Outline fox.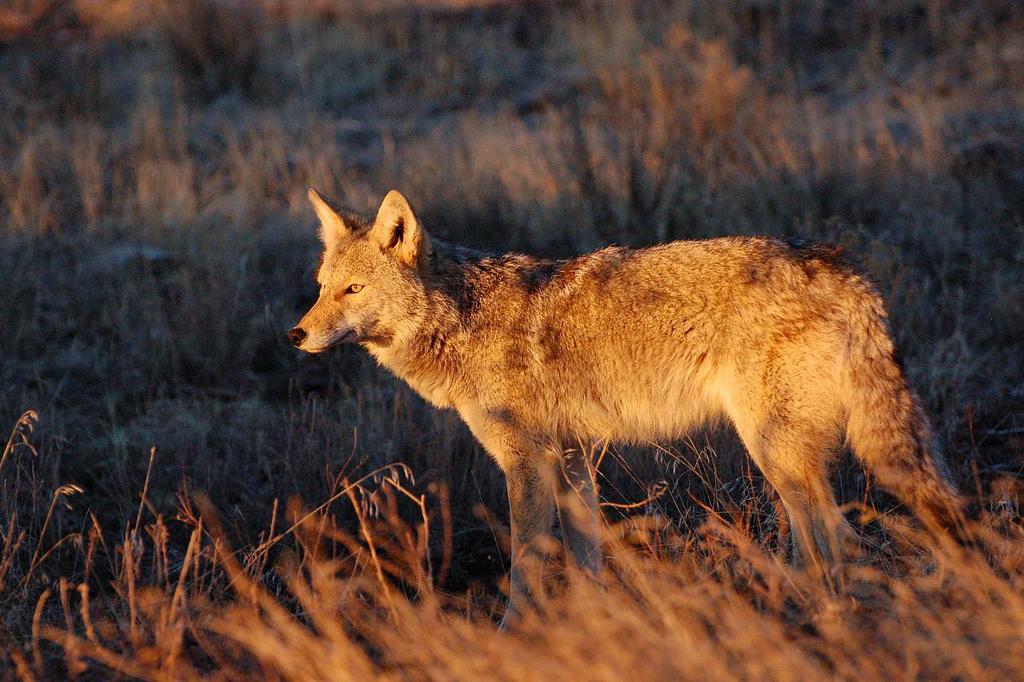
Outline: x1=286, y1=186, x2=986, y2=639.
